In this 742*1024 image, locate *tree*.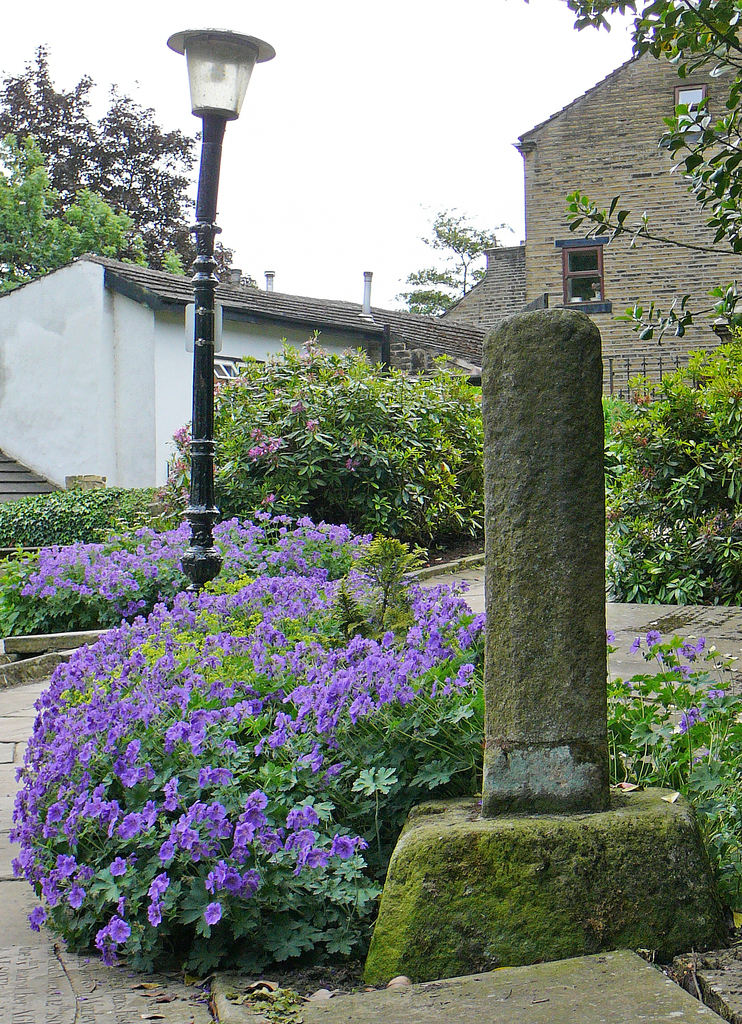
Bounding box: (0,127,192,282).
